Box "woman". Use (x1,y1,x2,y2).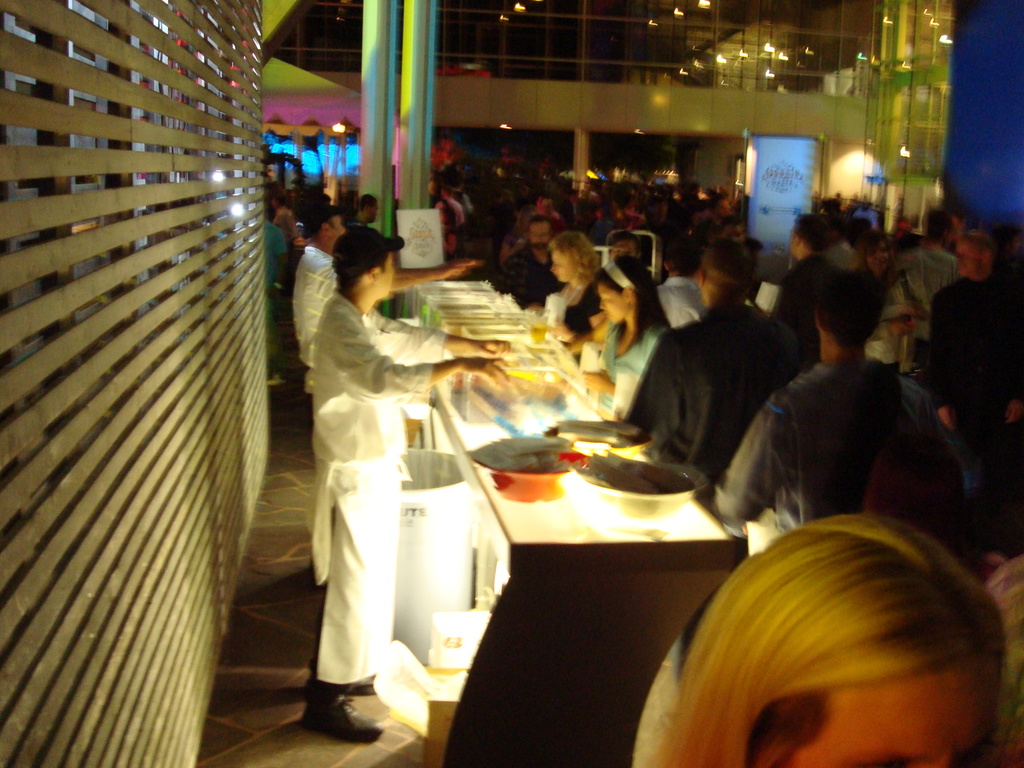
(581,252,675,424).
